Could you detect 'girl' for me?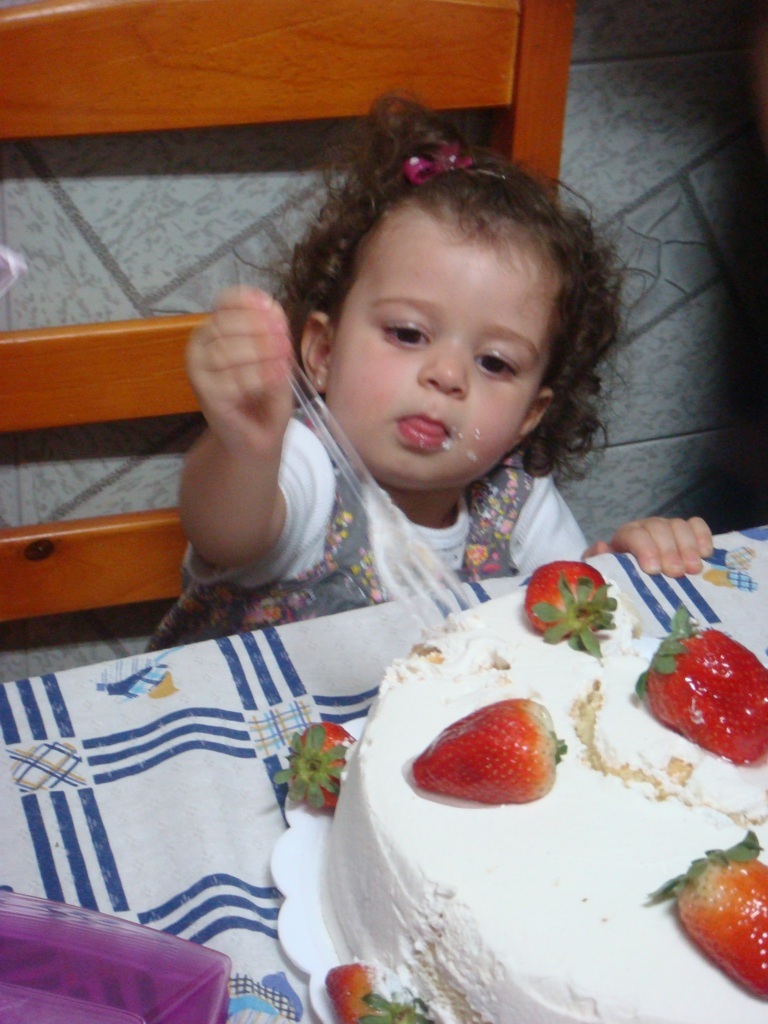
Detection result: <region>141, 77, 712, 654</region>.
